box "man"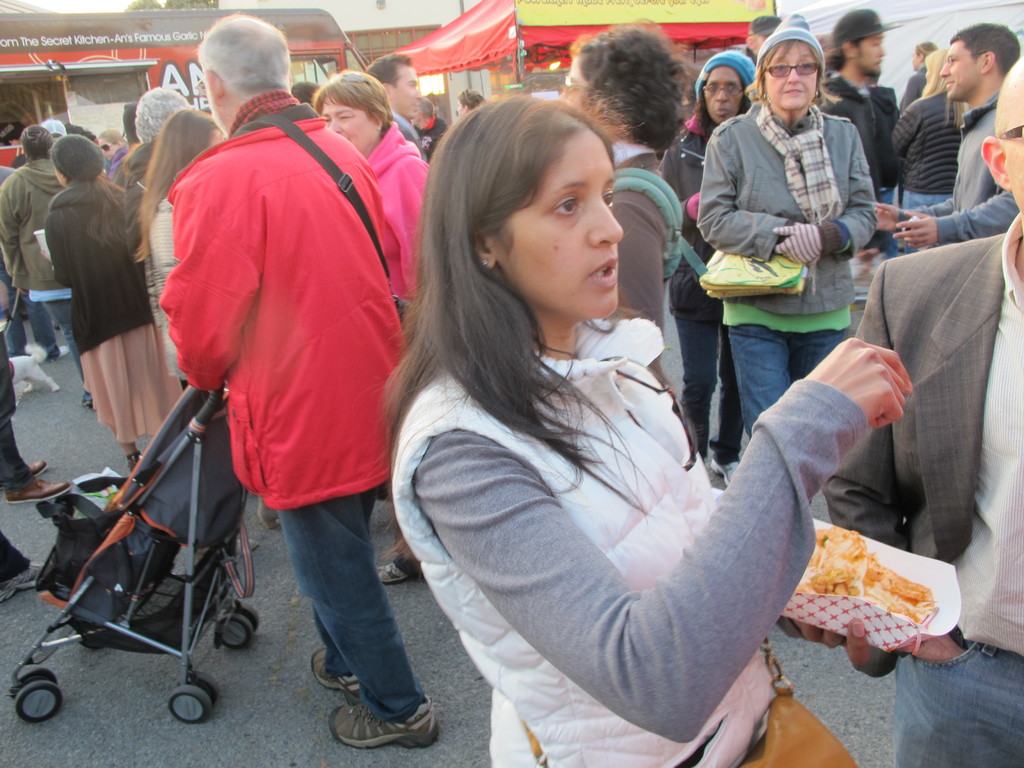
0/522/47/605
